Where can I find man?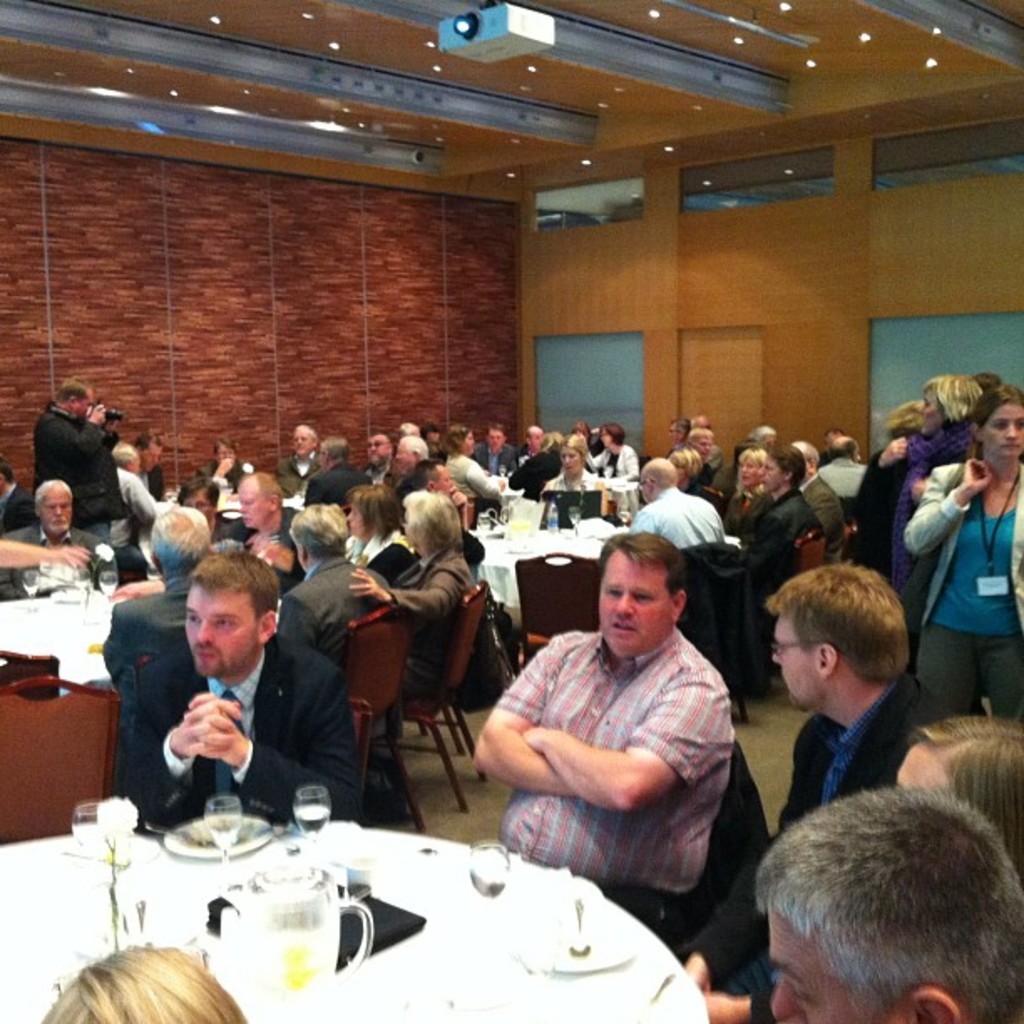
You can find it at (left=124, top=433, right=167, bottom=494).
